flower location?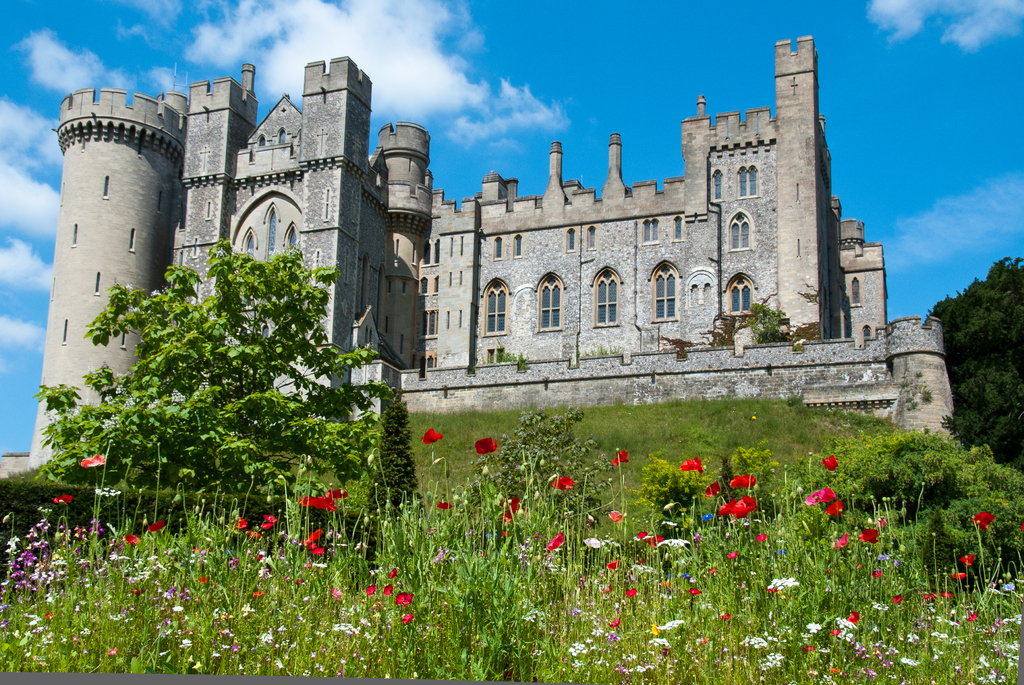
959,554,976,566
